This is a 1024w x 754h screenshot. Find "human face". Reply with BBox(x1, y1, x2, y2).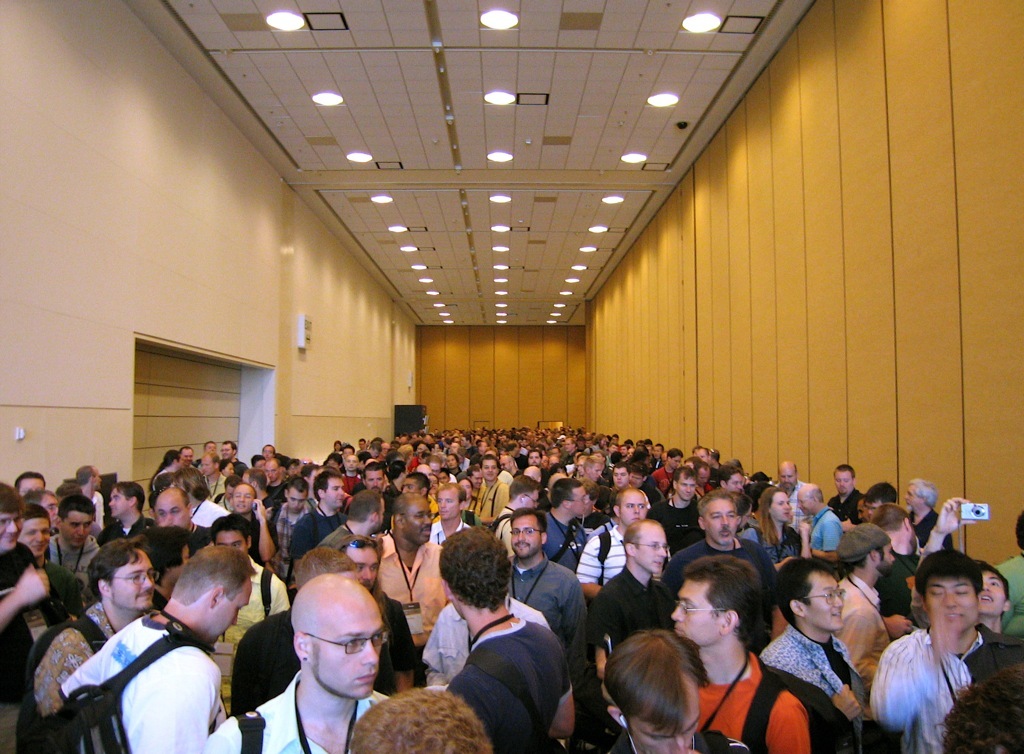
BBox(626, 449, 634, 455).
